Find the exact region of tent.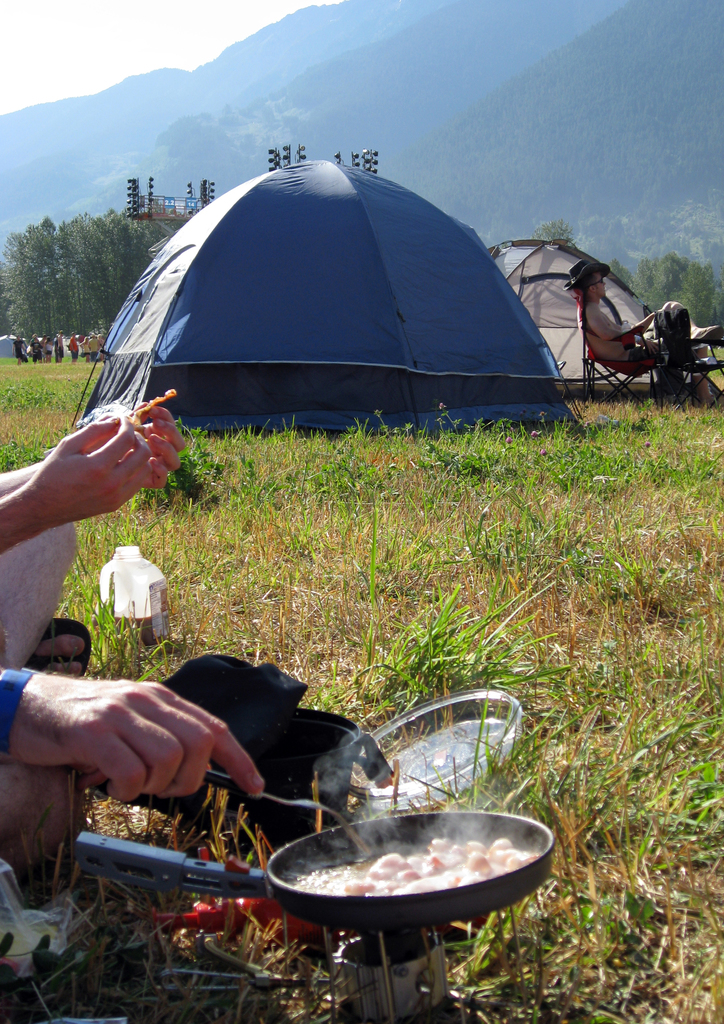
Exact region: BBox(70, 145, 581, 447).
